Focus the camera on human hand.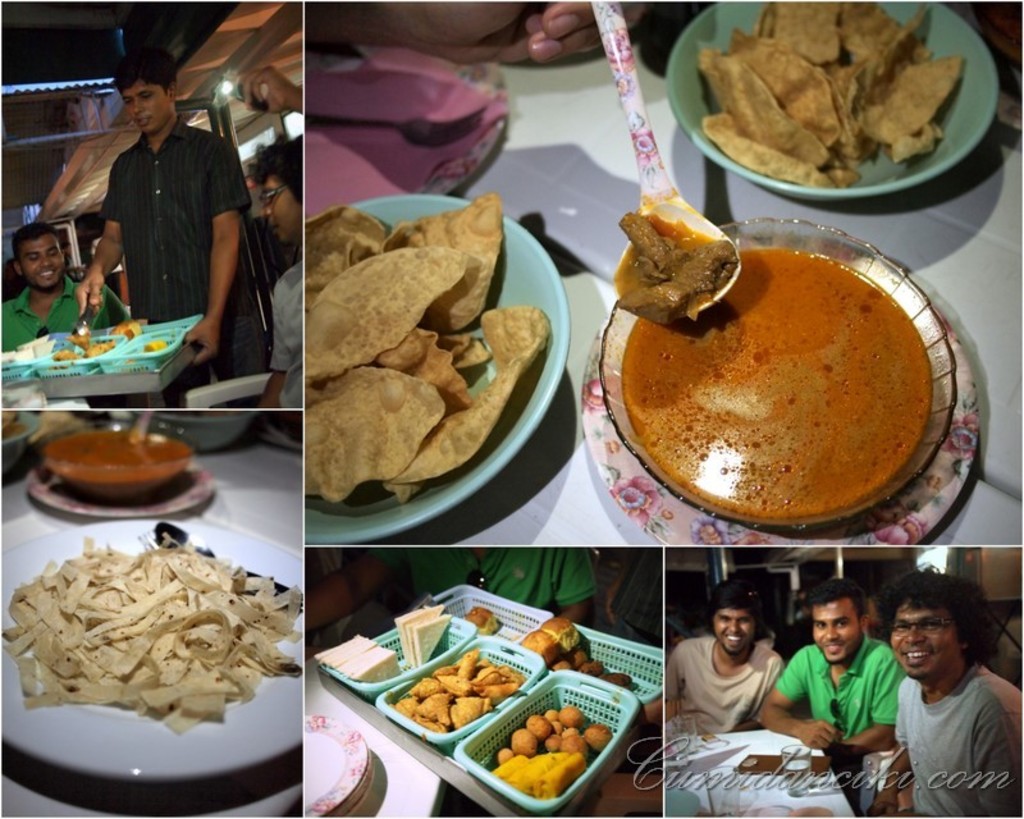
Focus region: 865/788/895/818.
